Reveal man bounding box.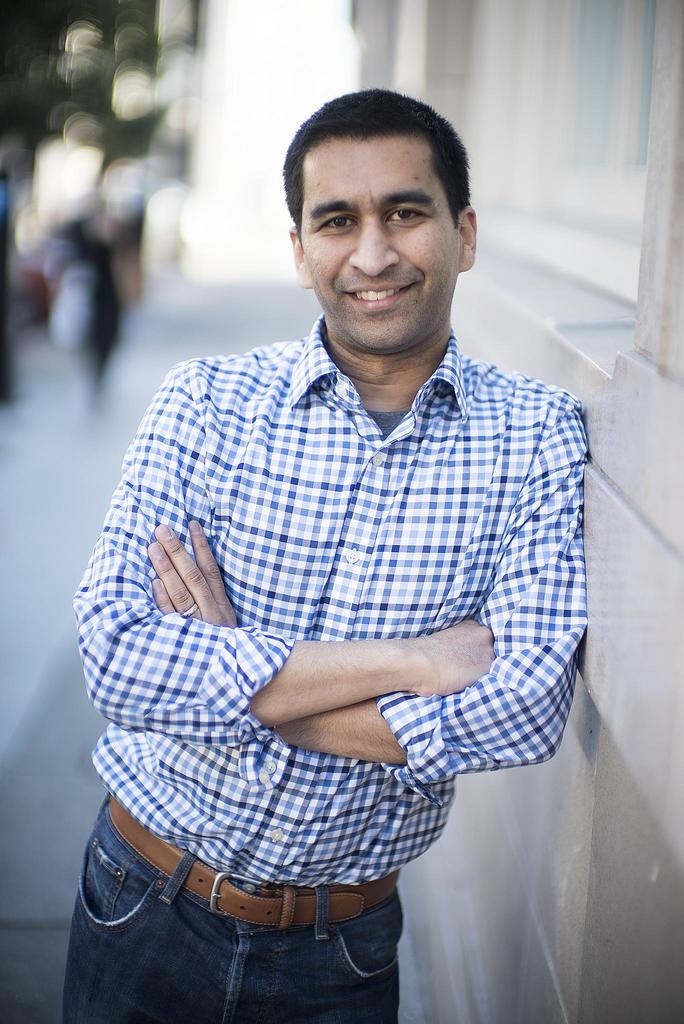
Revealed: [left=79, top=70, right=614, bottom=1018].
